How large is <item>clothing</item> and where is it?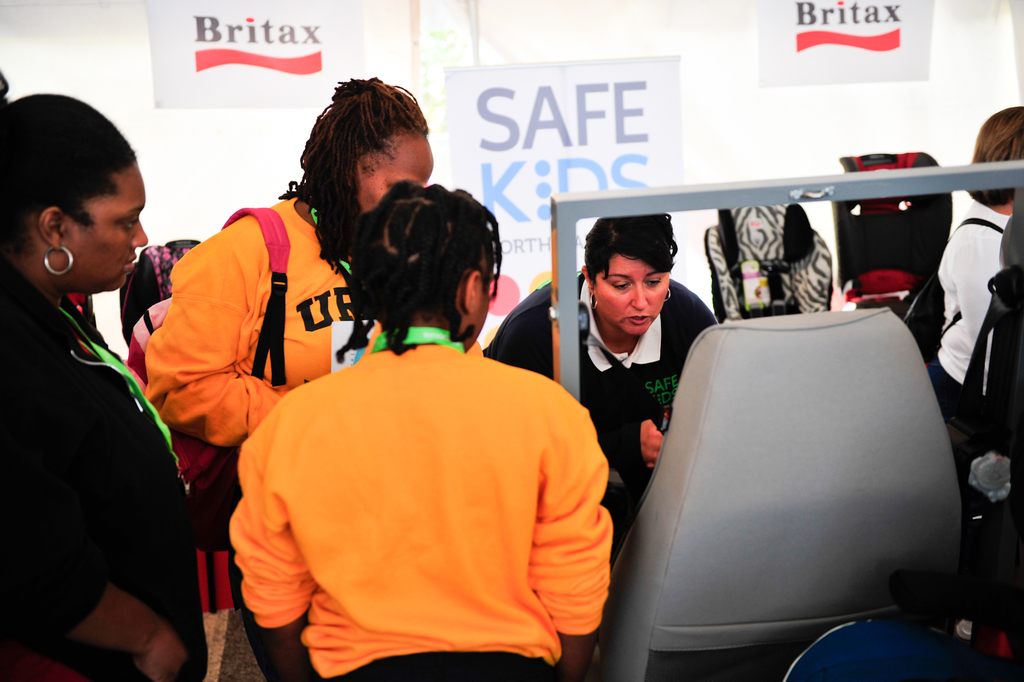
Bounding box: {"x1": 230, "y1": 324, "x2": 611, "y2": 681}.
